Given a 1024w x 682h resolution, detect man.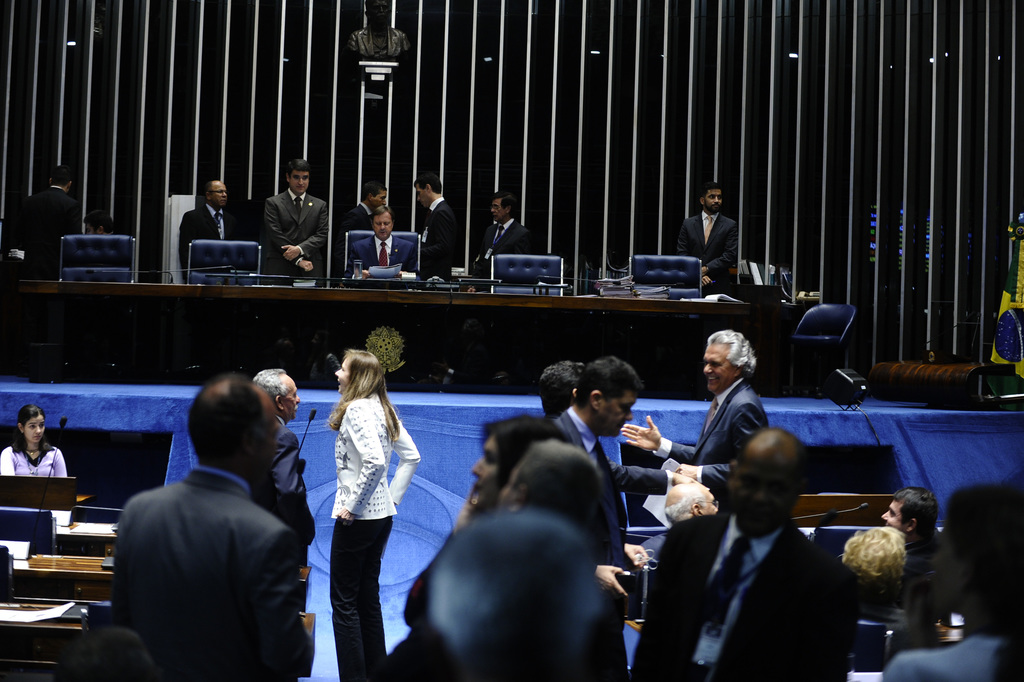
{"left": 261, "top": 159, "right": 330, "bottom": 272}.
